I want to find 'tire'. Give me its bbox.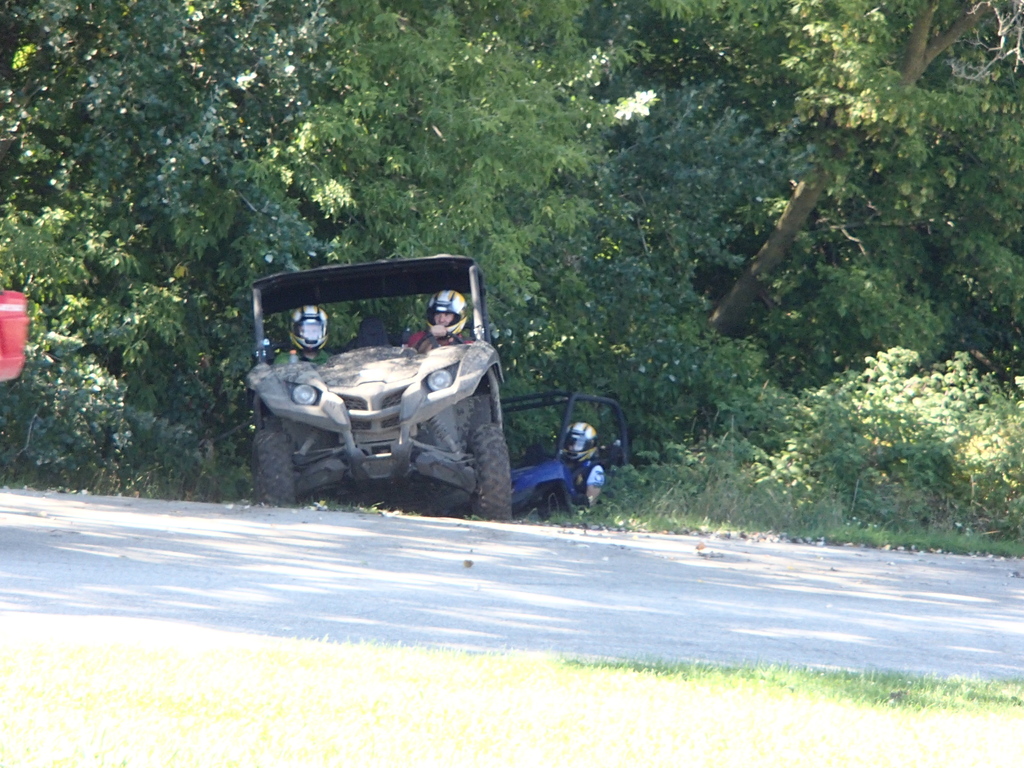
box=[463, 421, 516, 524].
